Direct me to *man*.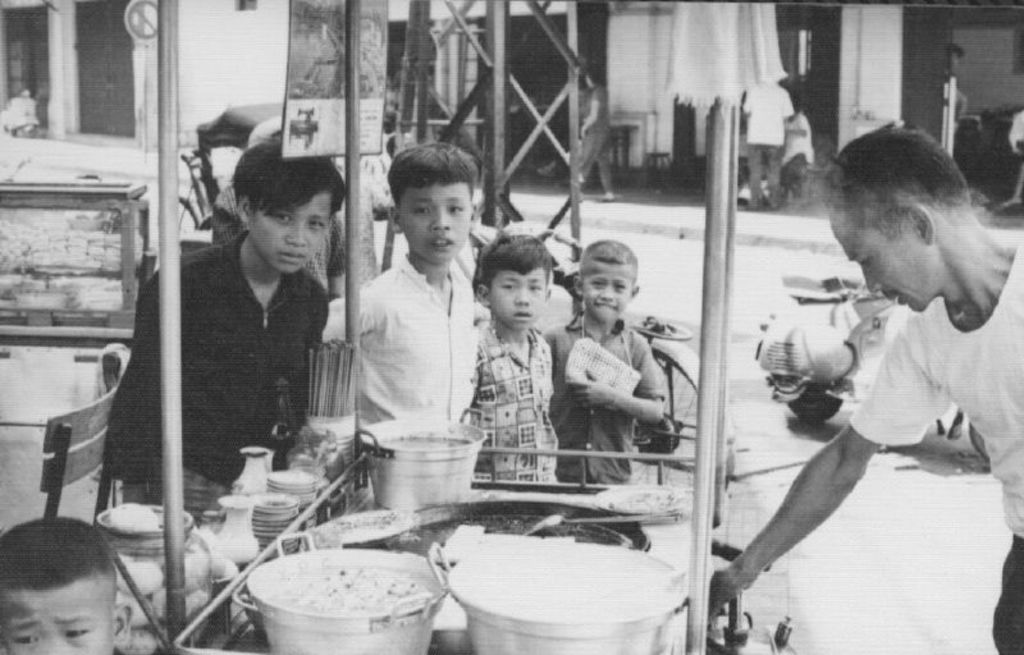
Direction: crop(699, 125, 1023, 654).
